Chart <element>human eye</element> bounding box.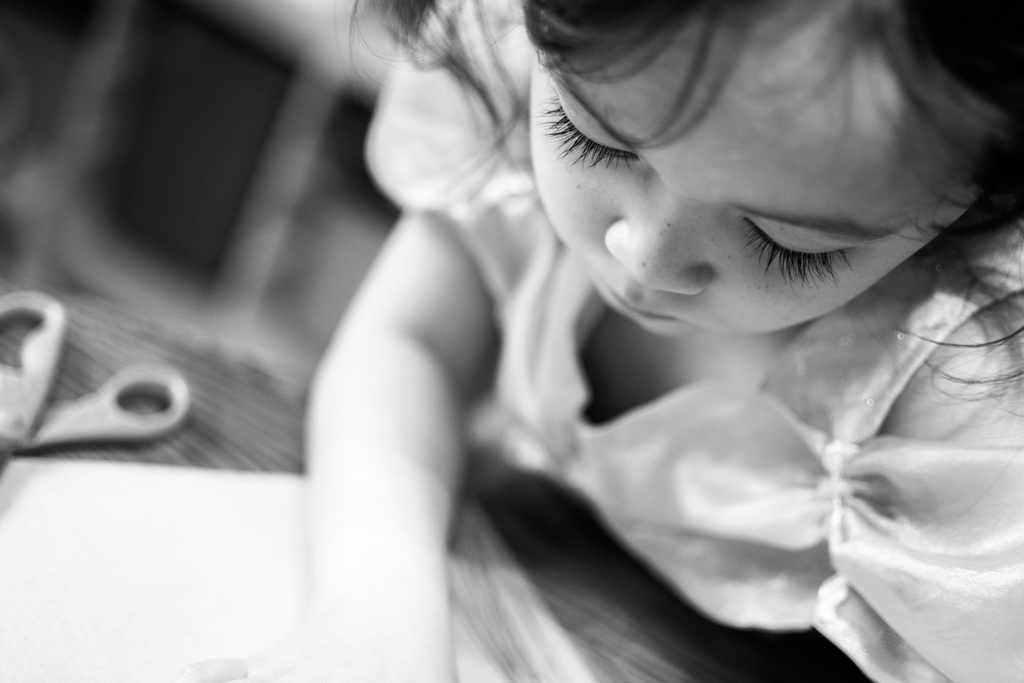
Charted: locate(550, 81, 640, 183).
